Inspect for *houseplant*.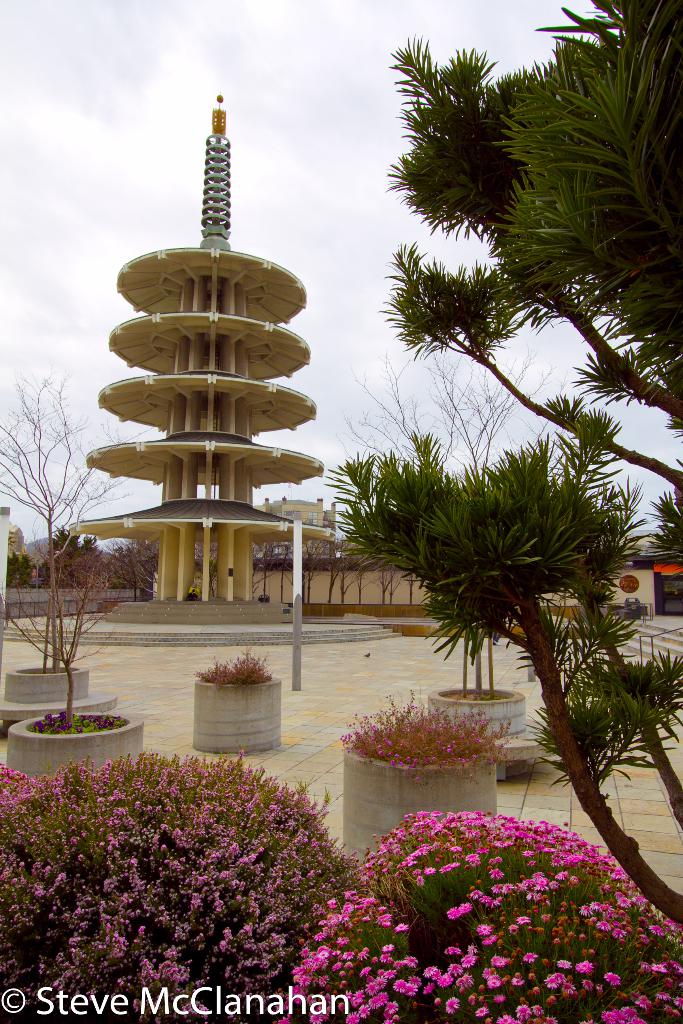
Inspection: l=0, t=570, r=103, b=713.
